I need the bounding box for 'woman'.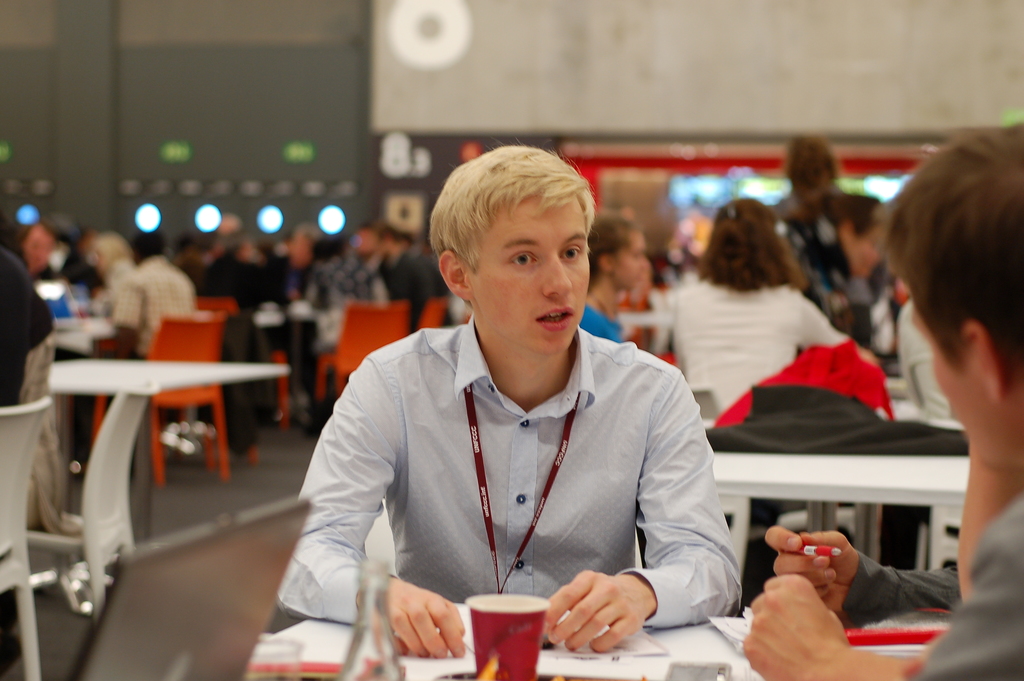
Here it is: 578 216 646 349.
